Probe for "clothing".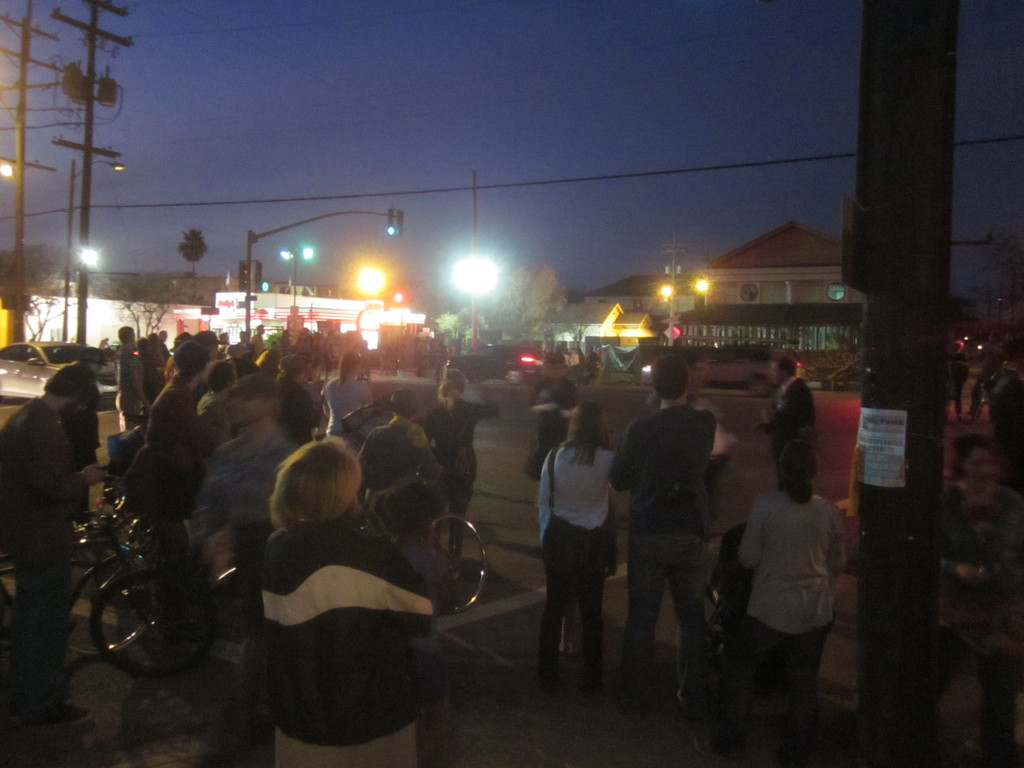
Probe result: locate(536, 428, 632, 689).
